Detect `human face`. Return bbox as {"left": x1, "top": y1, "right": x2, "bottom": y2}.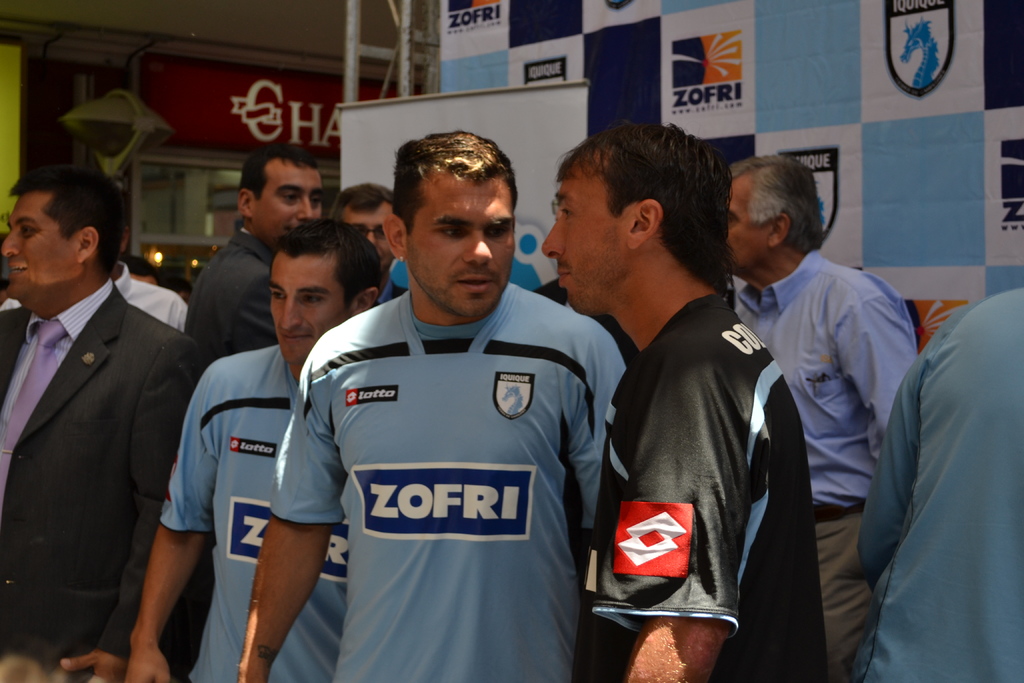
{"left": 0, "top": 189, "right": 81, "bottom": 313}.
